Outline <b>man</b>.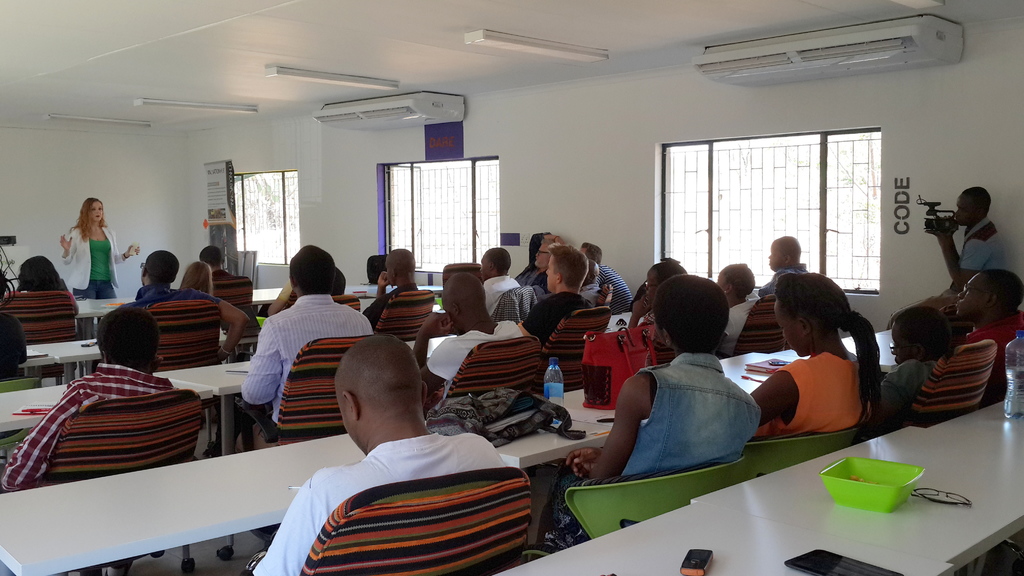
Outline: detection(201, 243, 246, 285).
